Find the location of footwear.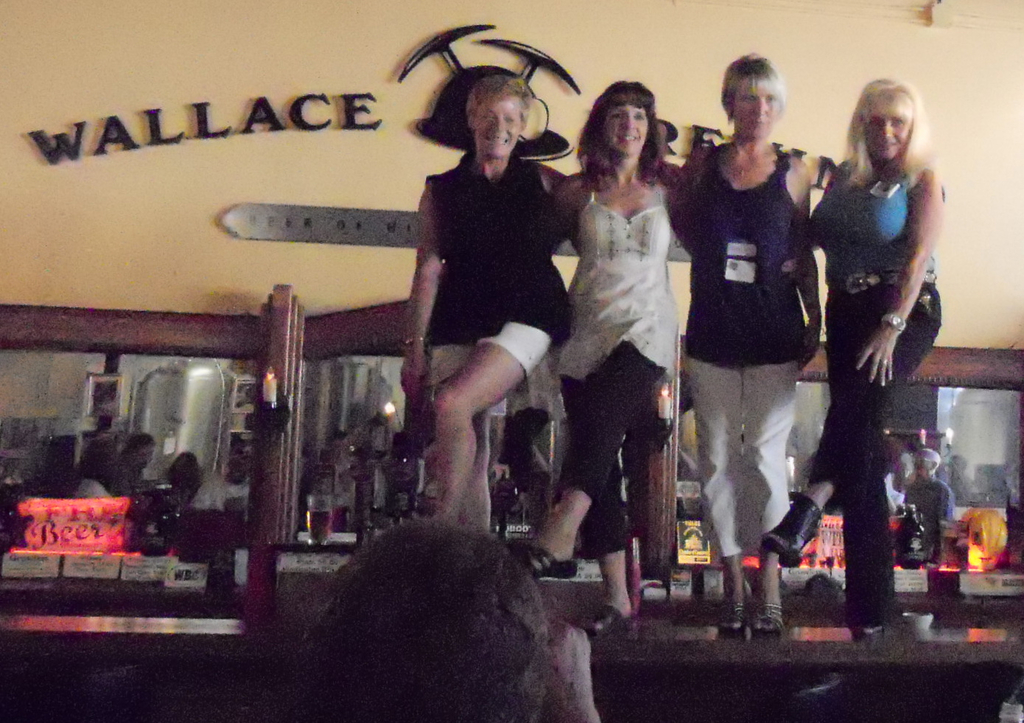
Location: crop(719, 597, 751, 638).
